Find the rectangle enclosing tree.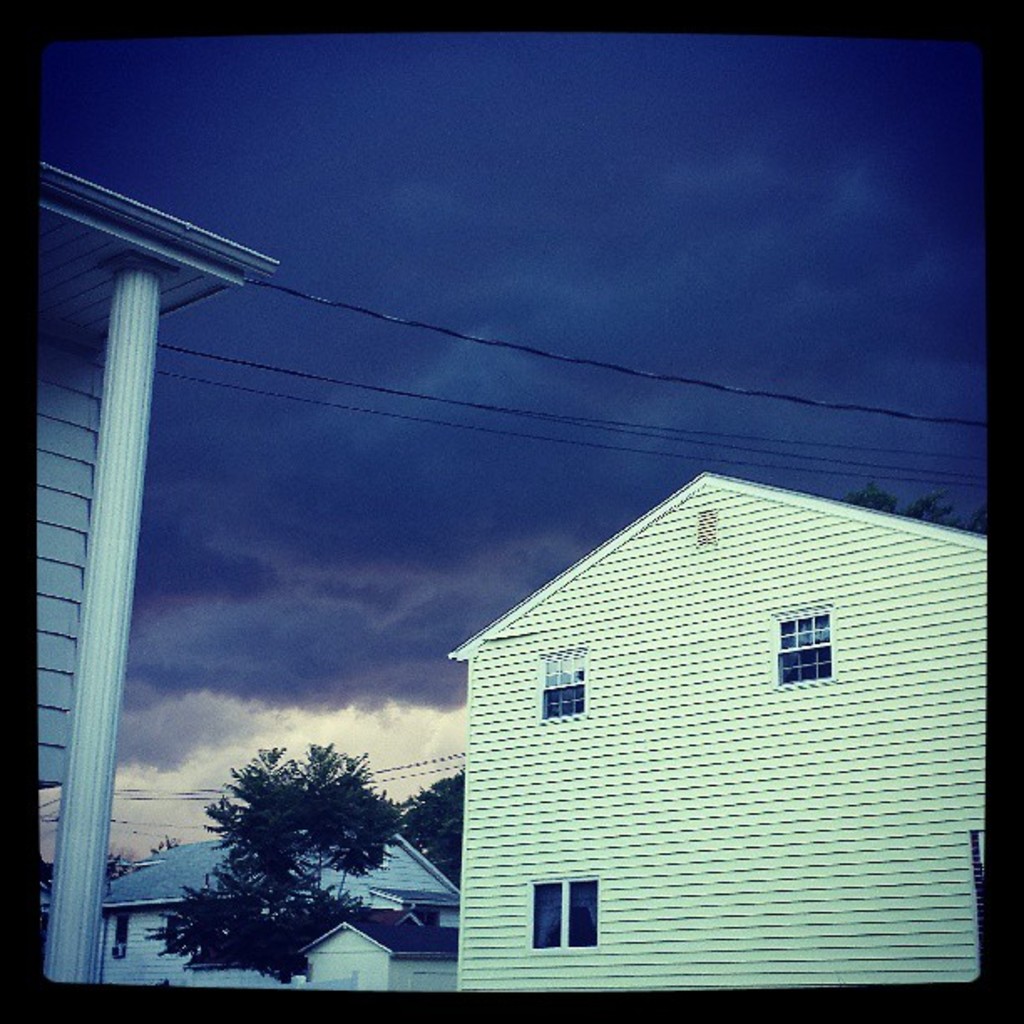
x1=395 y1=773 x2=472 y2=895.
